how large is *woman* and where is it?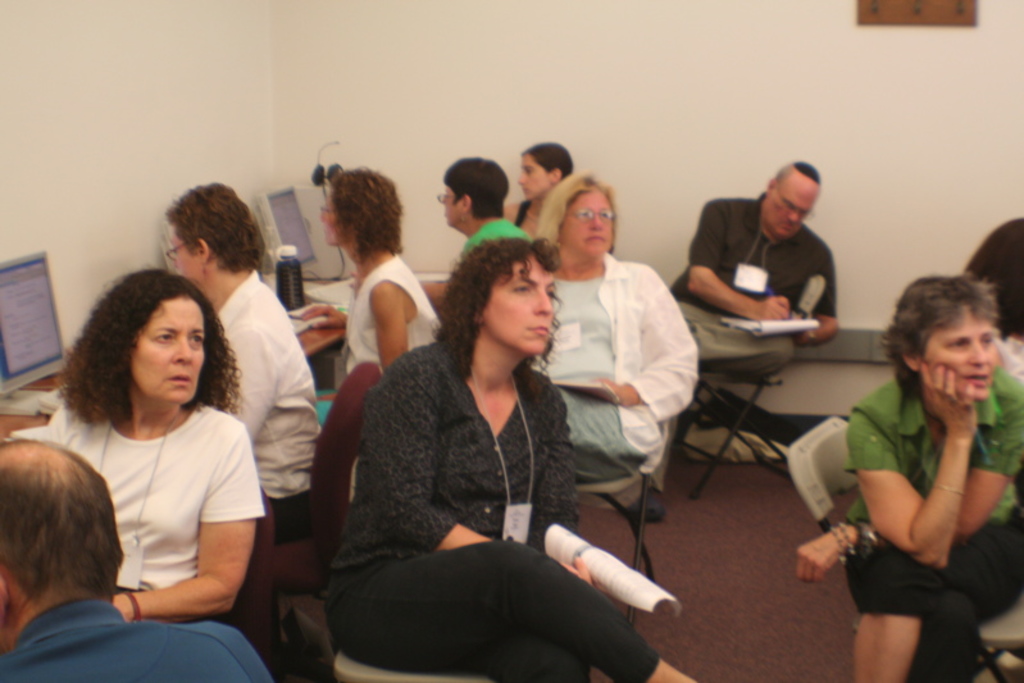
Bounding box: 502:137:575:237.
